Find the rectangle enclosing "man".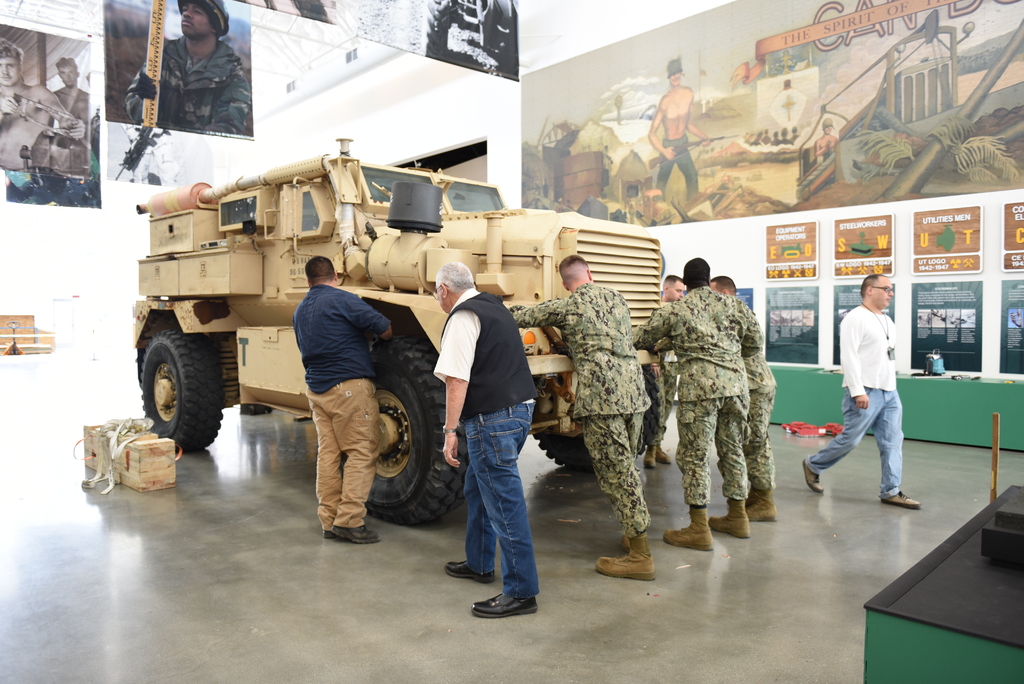
l=643, t=271, r=689, b=463.
